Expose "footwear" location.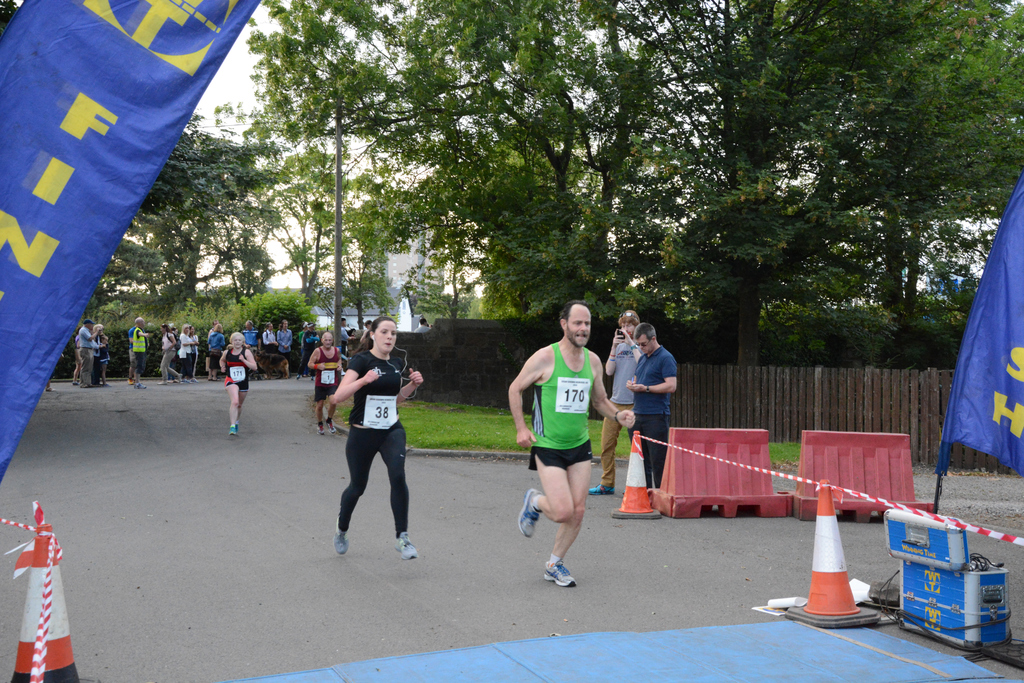
Exposed at l=397, t=534, r=419, b=562.
